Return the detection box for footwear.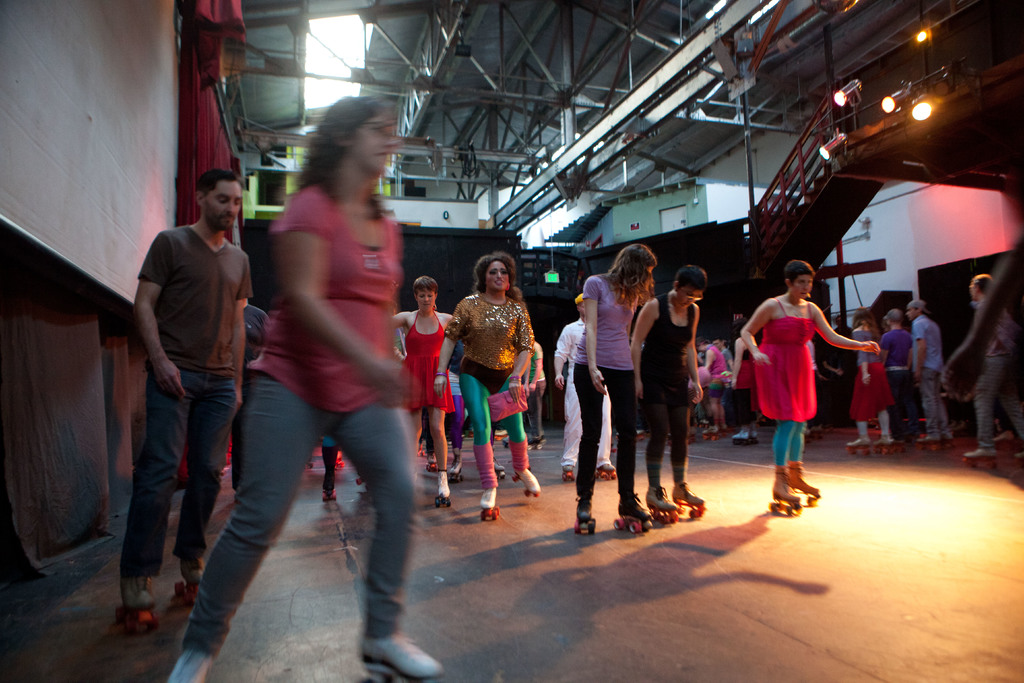
(181,559,206,586).
